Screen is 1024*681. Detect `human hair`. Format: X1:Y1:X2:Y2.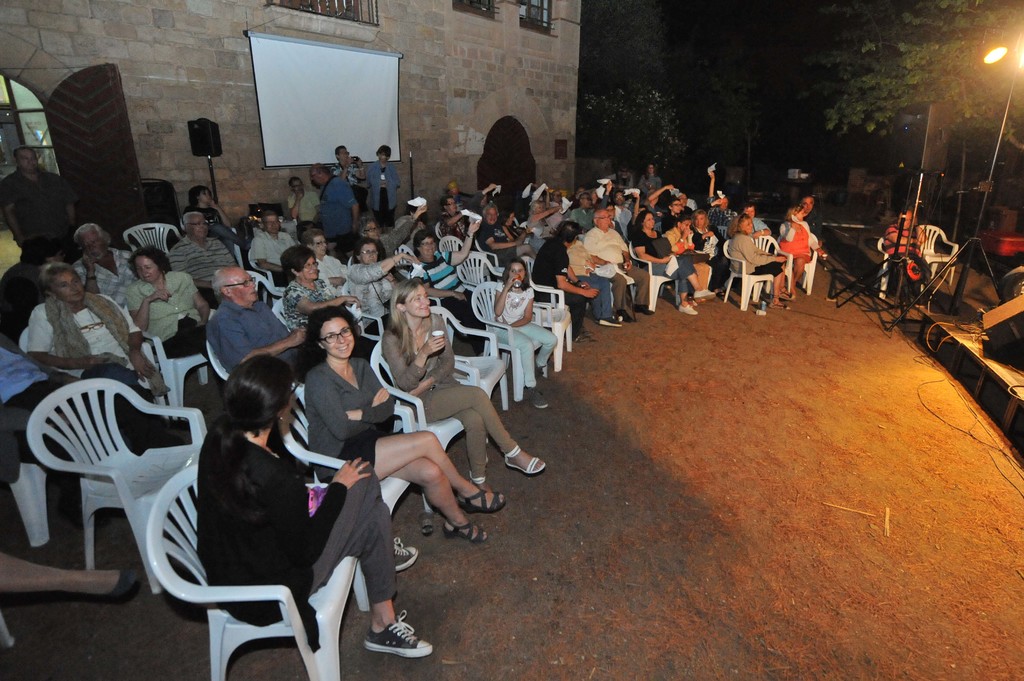
411:232:436:256.
